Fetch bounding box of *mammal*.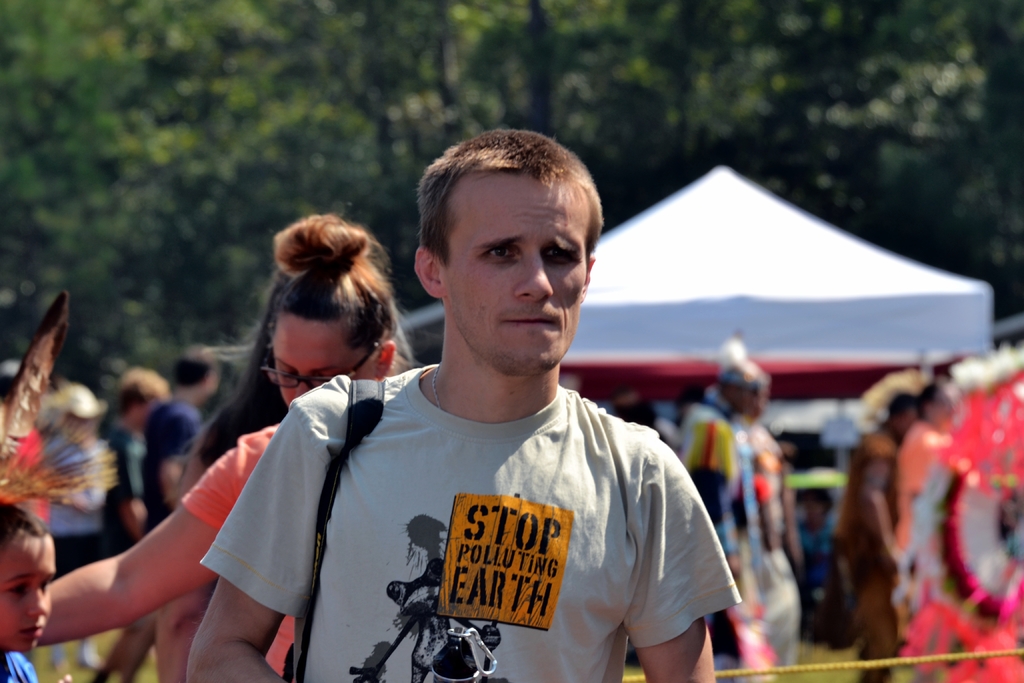
Bbox: 894 385 977 682.
